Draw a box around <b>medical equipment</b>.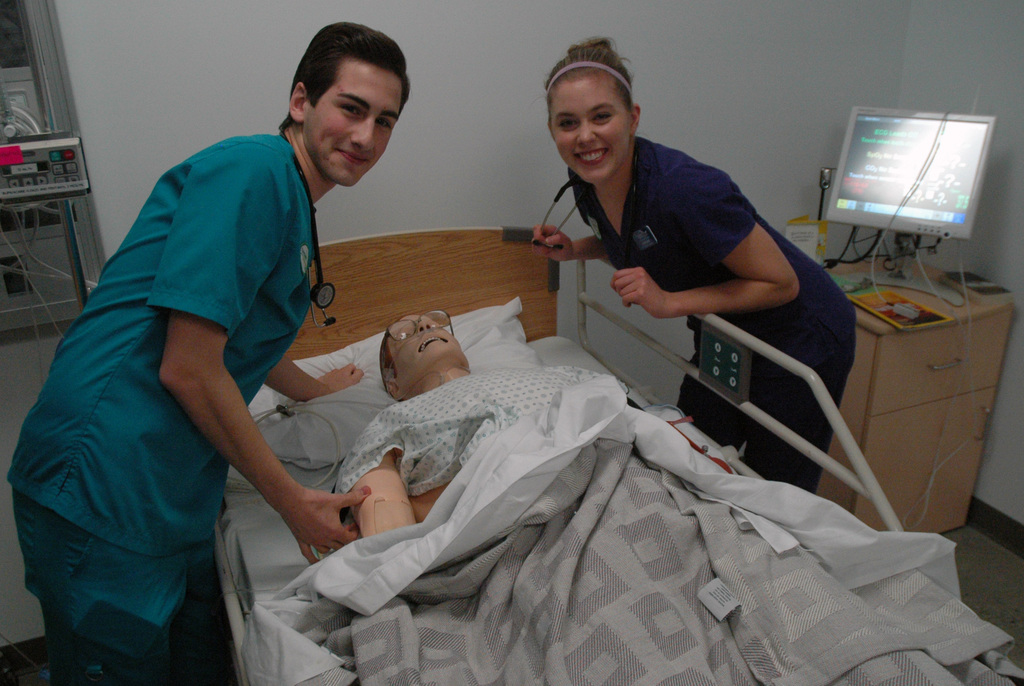
[223,402,396,491].
